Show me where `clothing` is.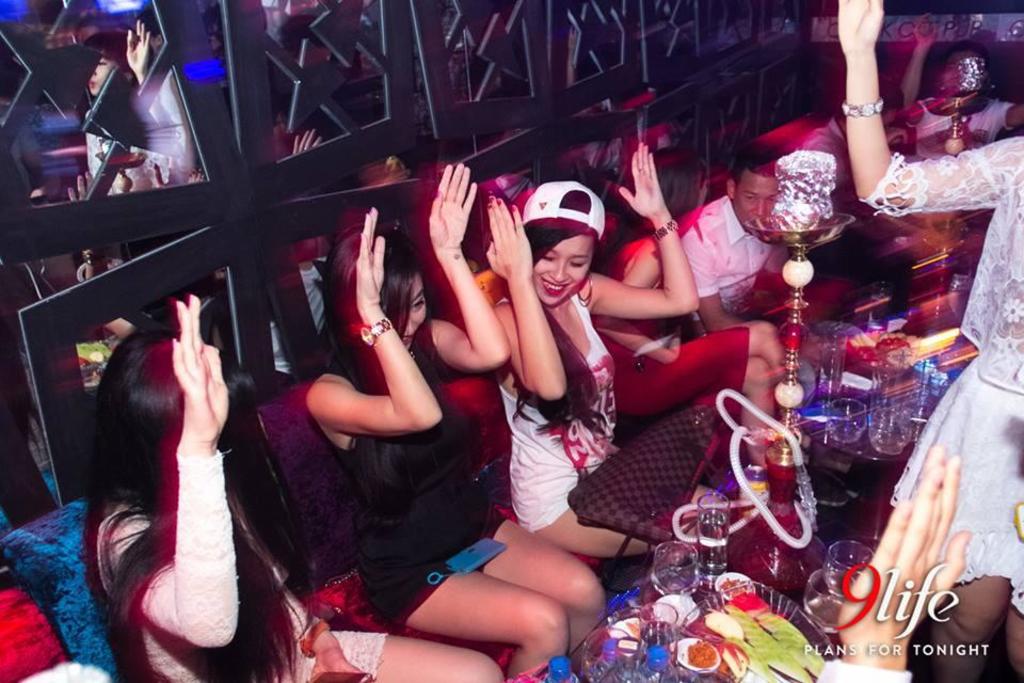
`clothing` is at (496,292,642,535).
